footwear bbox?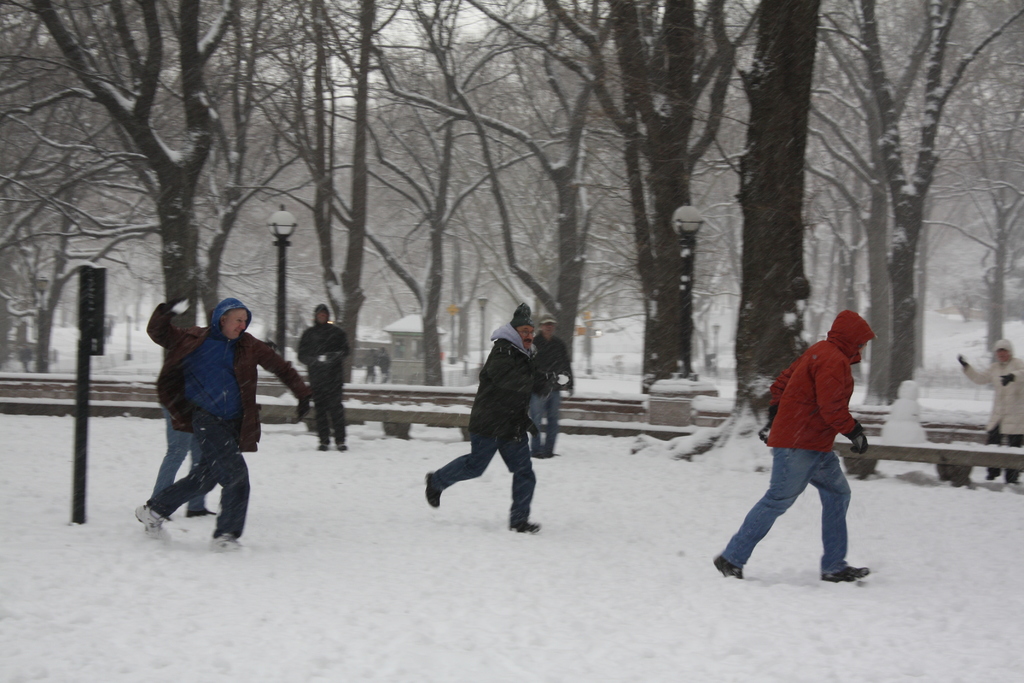
(823,563,867,584)
